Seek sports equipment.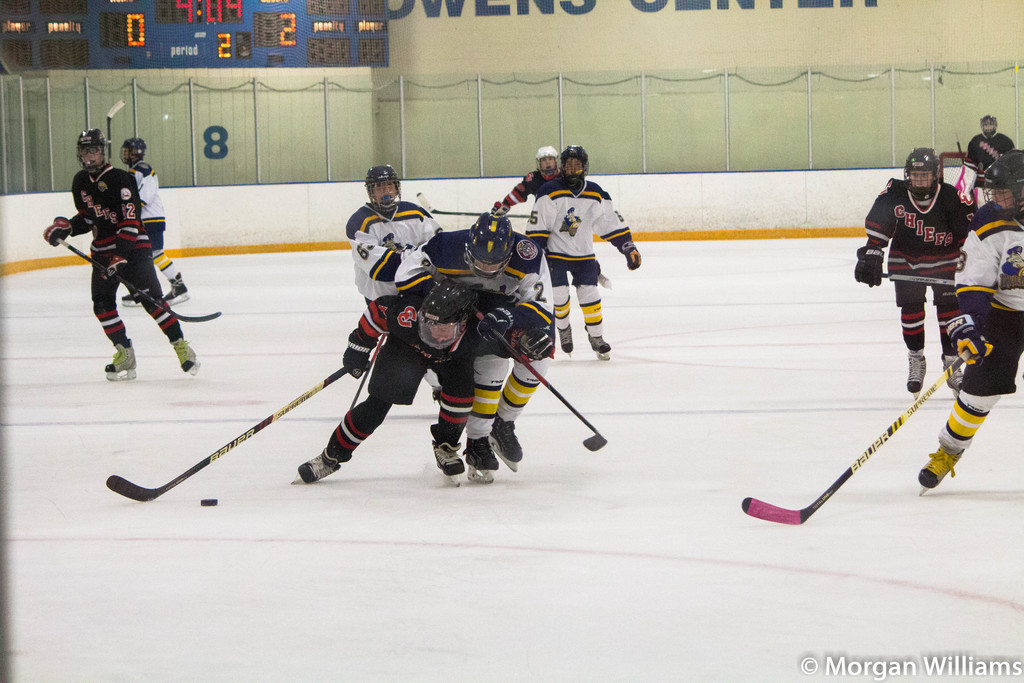
<box>483,308,511,342</box>.
